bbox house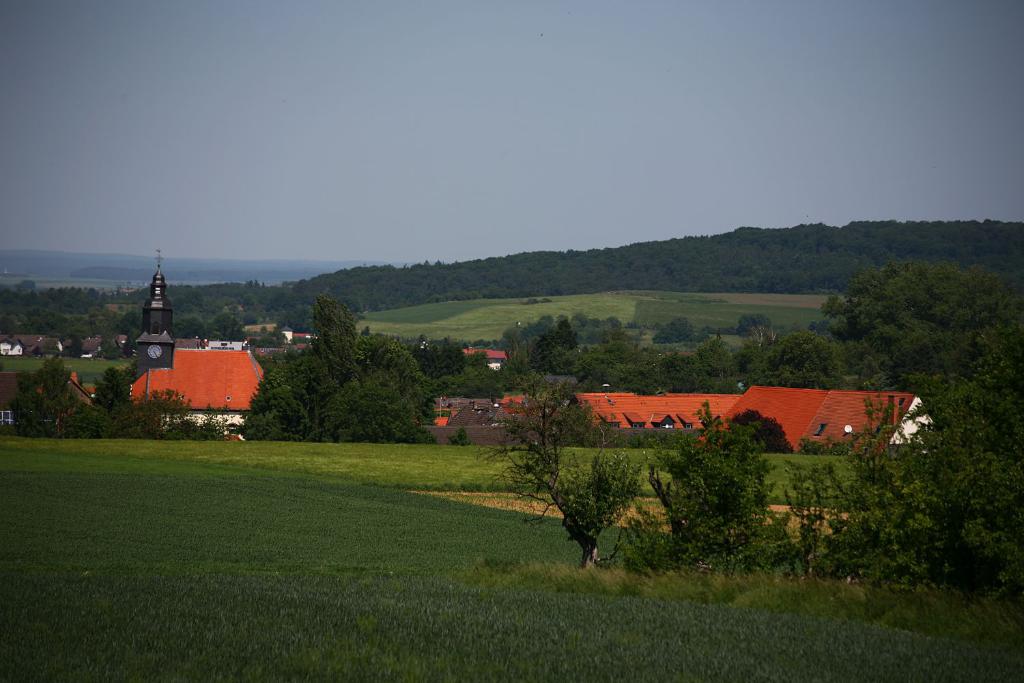
detection(430, 393, 933, 461)
